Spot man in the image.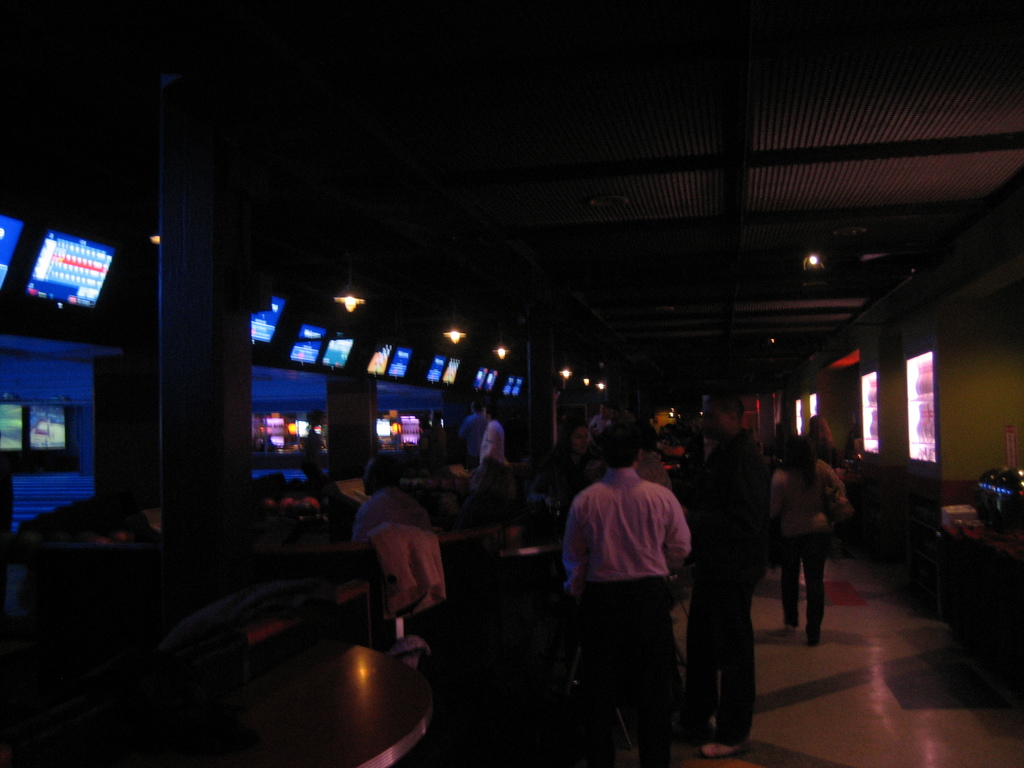
man found at bbox=(559, 437, 712, 742).
